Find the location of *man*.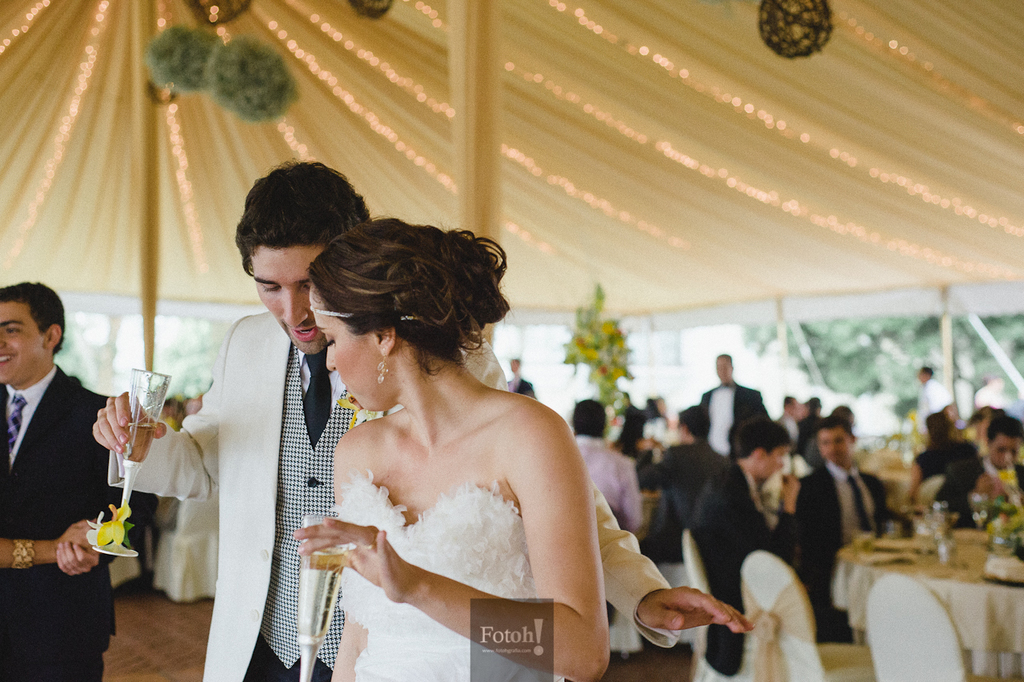
Location: <bbox>570, 396, 638, 536</bbox>.
